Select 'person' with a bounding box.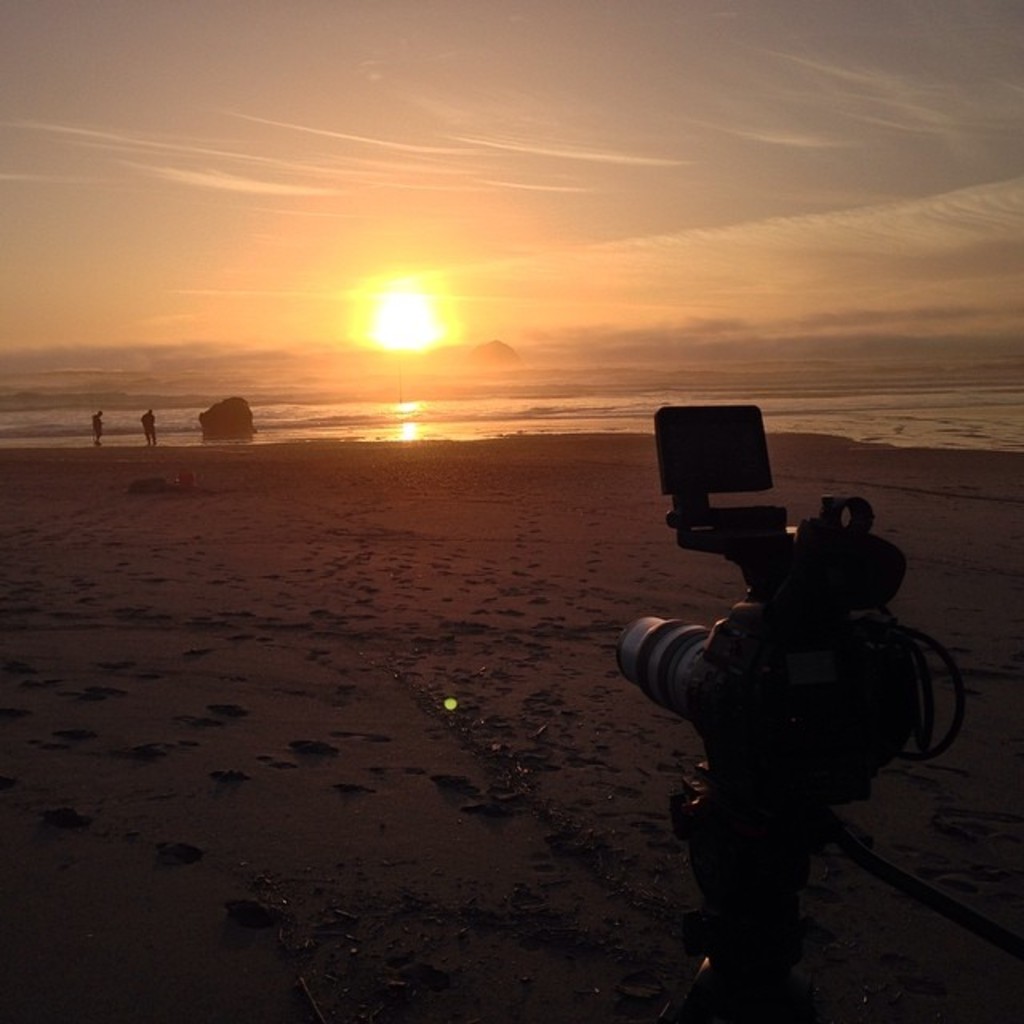
l=138, t=408, r=162, b=450.
